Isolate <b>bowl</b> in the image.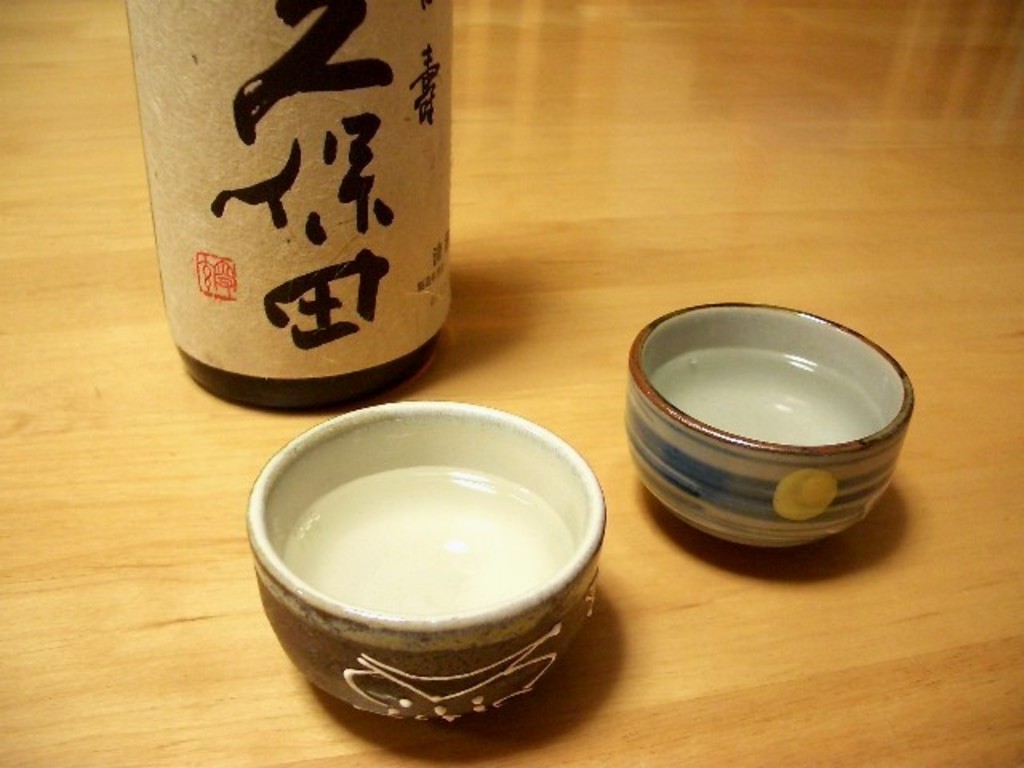
Isolated region: bbox=[232, 411, 626, 736].
